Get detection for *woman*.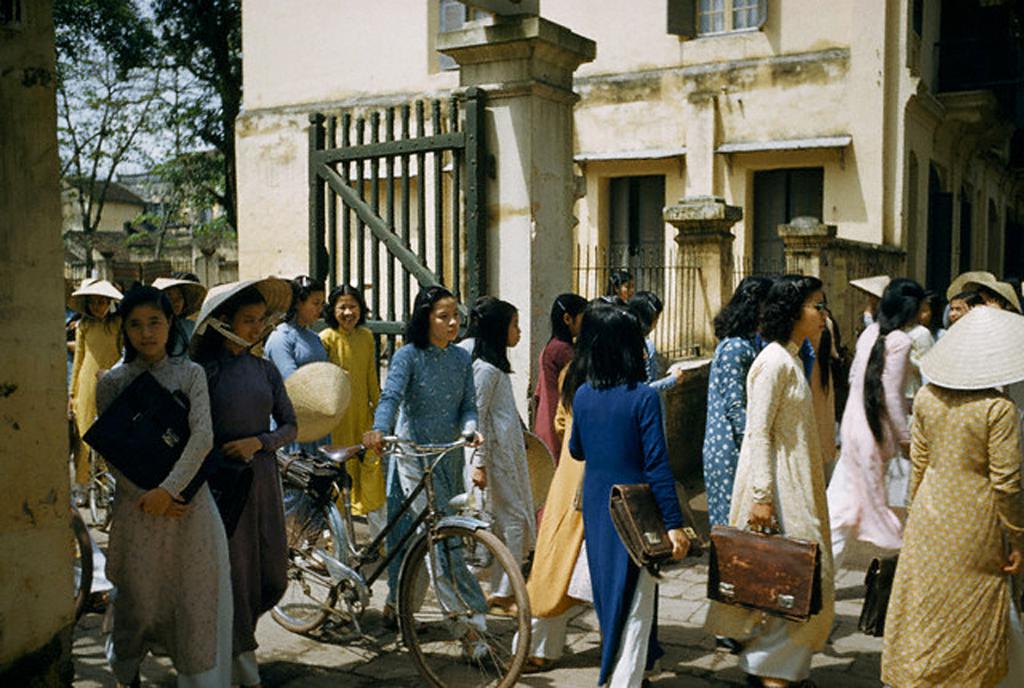
Detection: Rect(61, 272, 125, 507).
